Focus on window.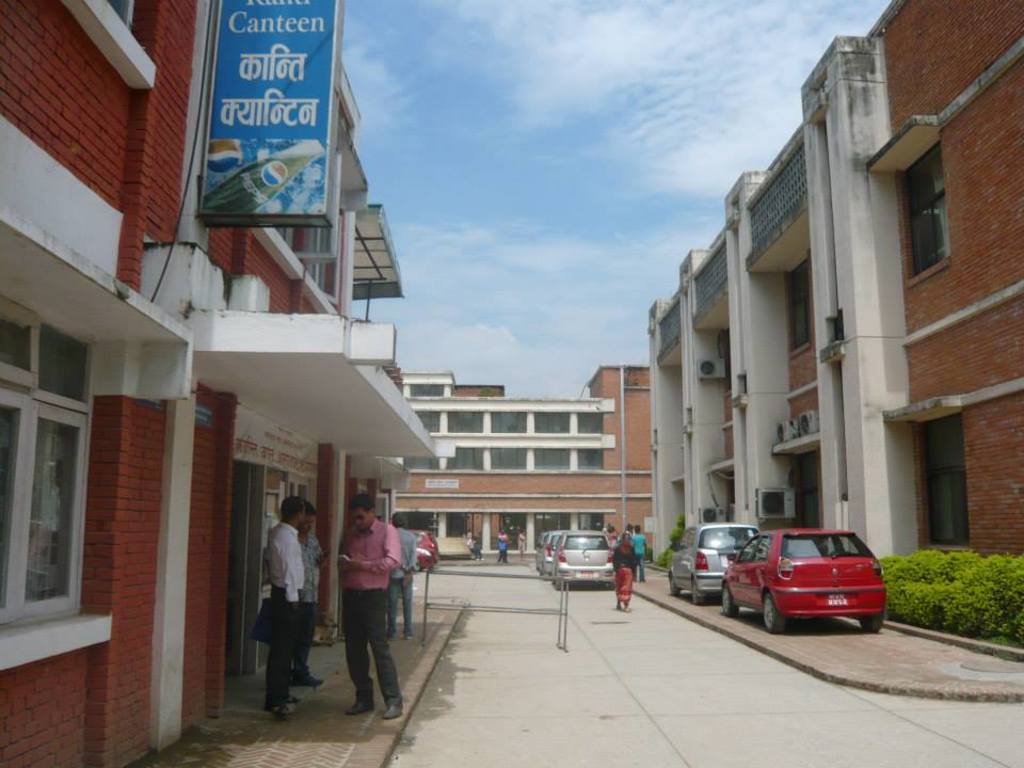
Focused at l=716, t=470, r=735, b=523.
